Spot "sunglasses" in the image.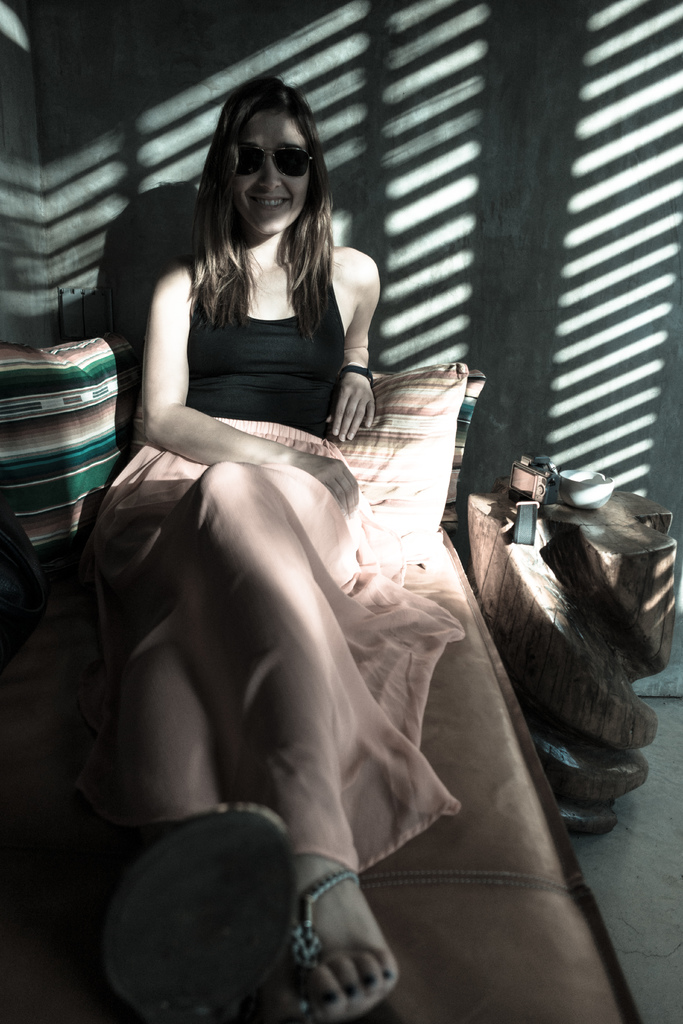
"sunglasses" found at (left=236, top=147, right=316, bottom=175).
